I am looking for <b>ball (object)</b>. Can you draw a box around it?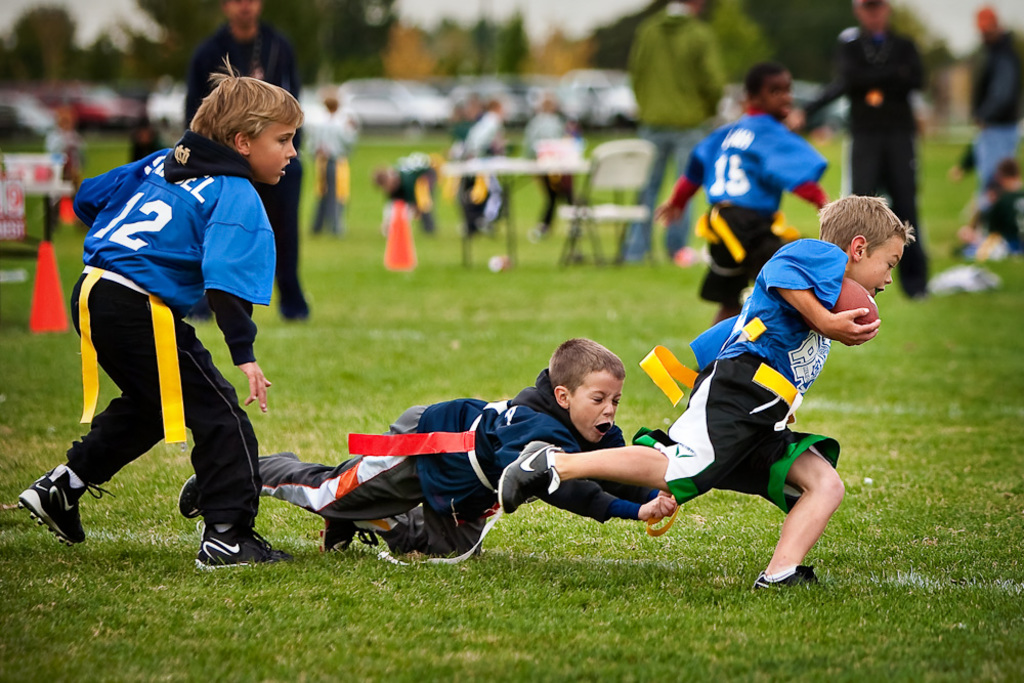
Sure, the bounding box is bbox=[835, 281, 880, 326].
